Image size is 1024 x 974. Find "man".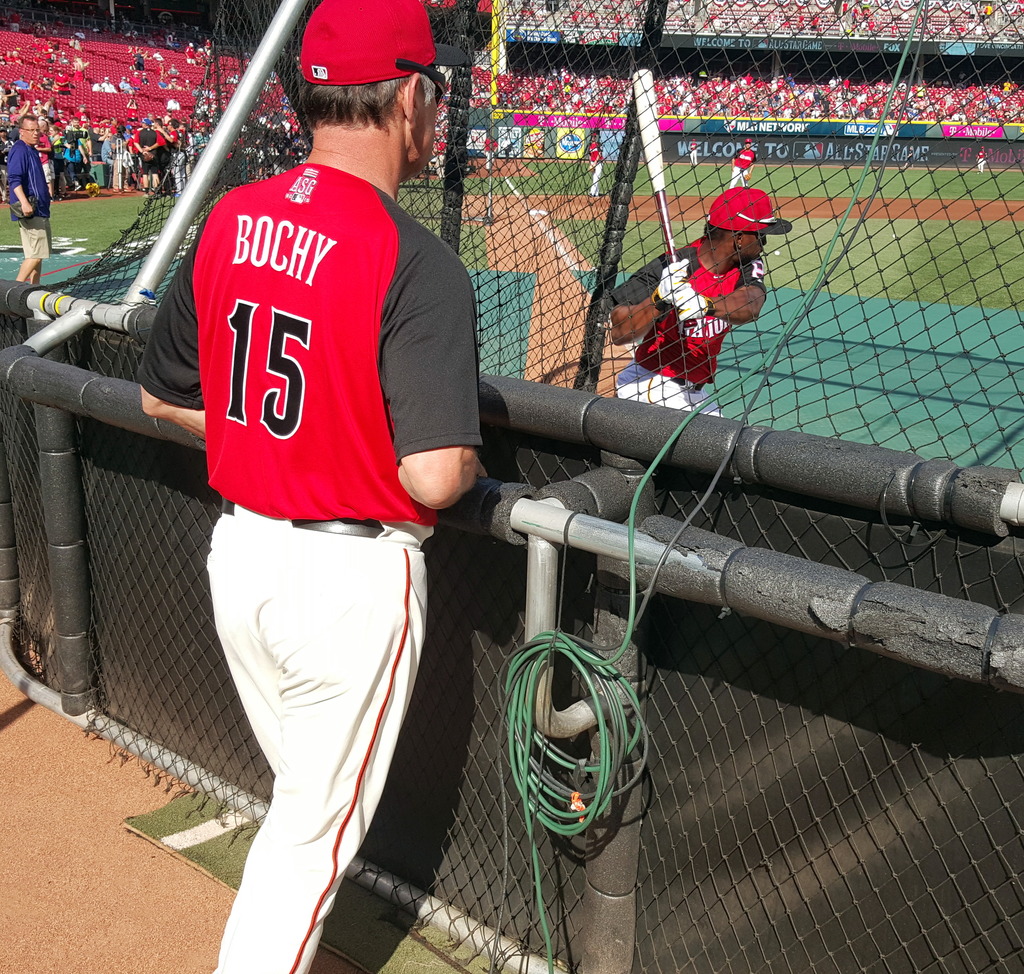
region(170, 79, 178, 88).
